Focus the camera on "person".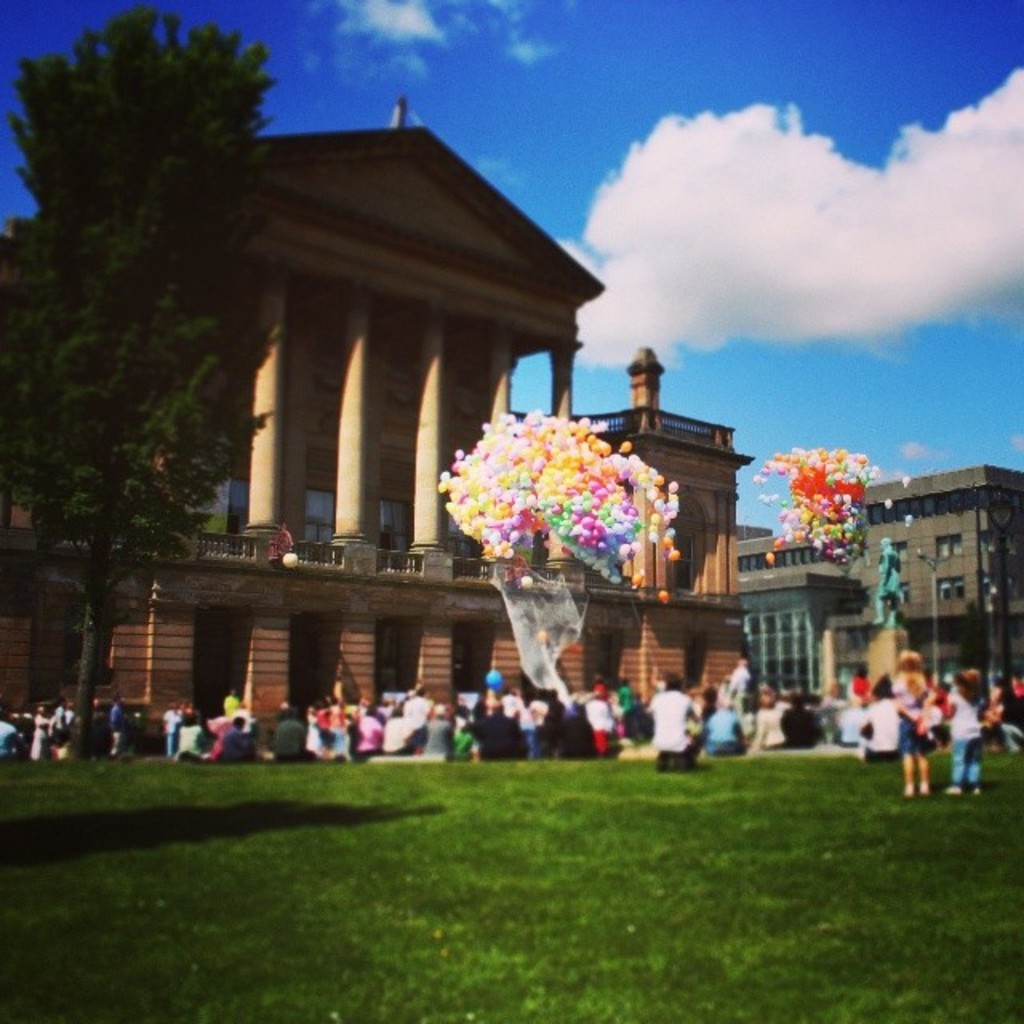
Focus region: <bbox>939, 662, 984, 802</bbox>.
